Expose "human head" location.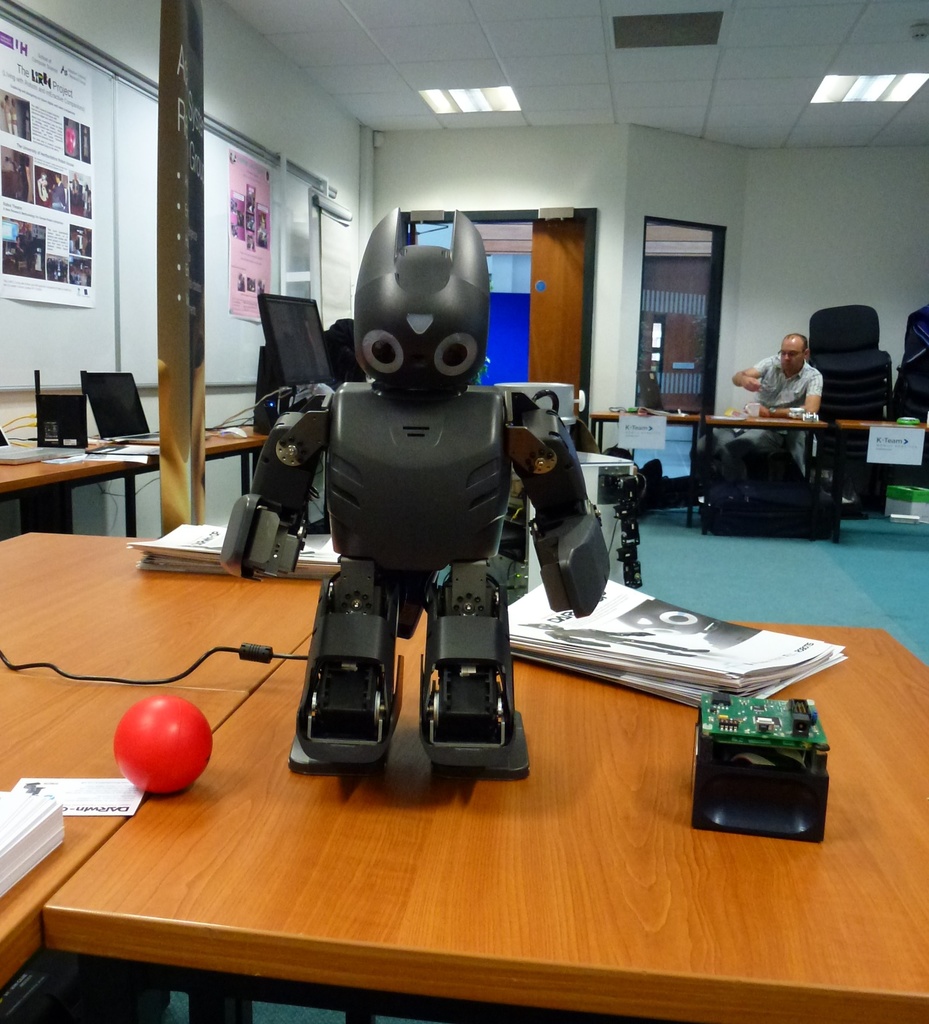
Exposed at (x1=775, y1=335, x2=809, y2=370).
